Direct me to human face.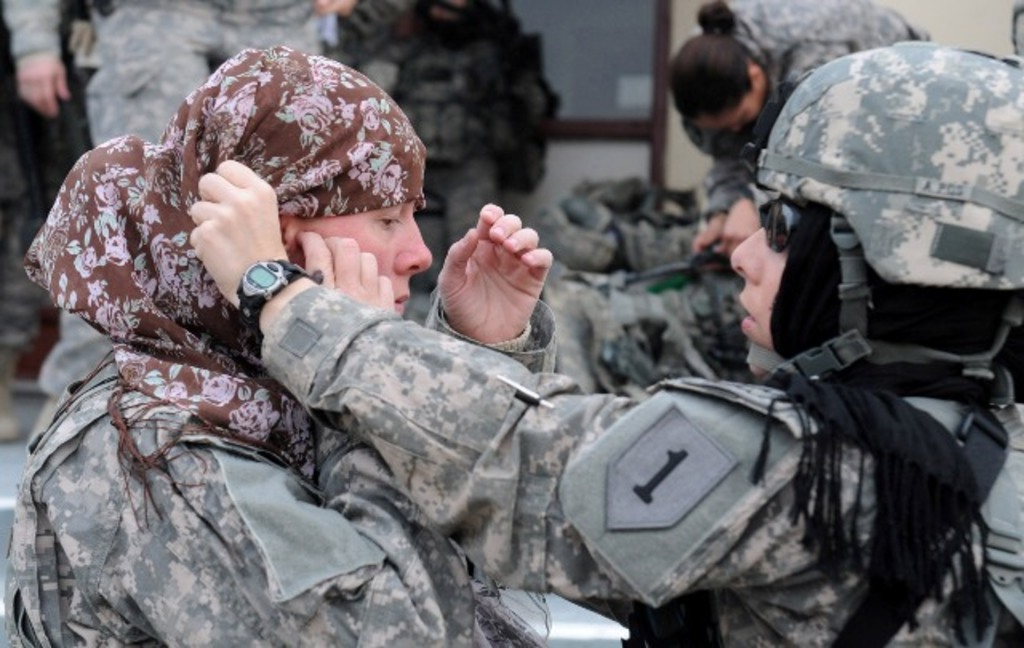
Direction: 691, 88, 770, 141.
